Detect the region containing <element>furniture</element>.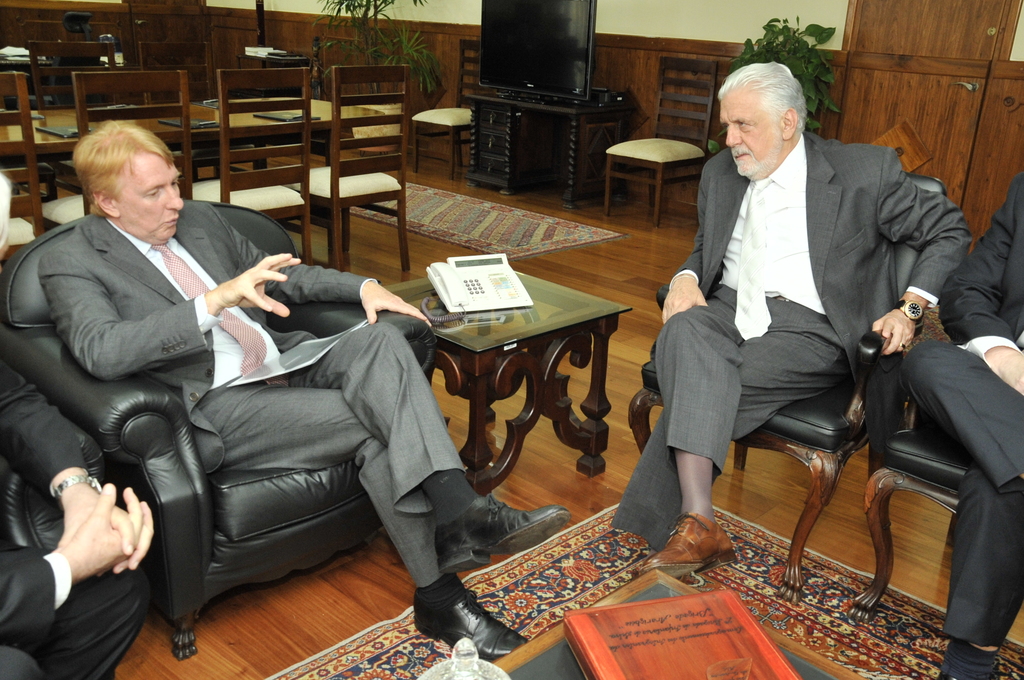
left=589, top=31, right=1023, bottom=258.
